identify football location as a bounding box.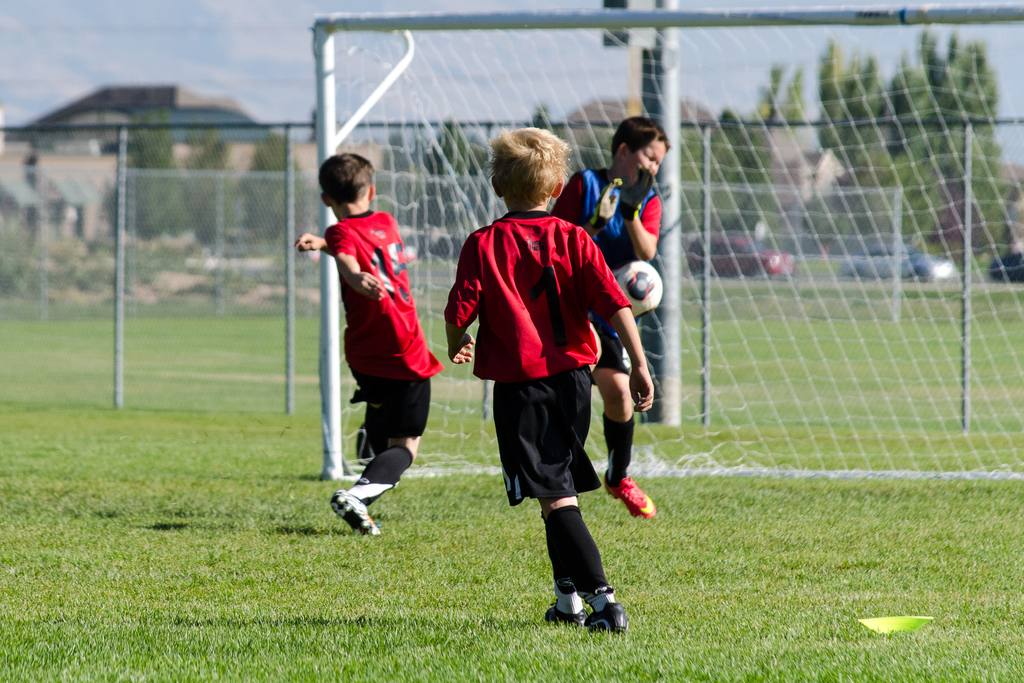
Rect(605, 258, 659, 318).
